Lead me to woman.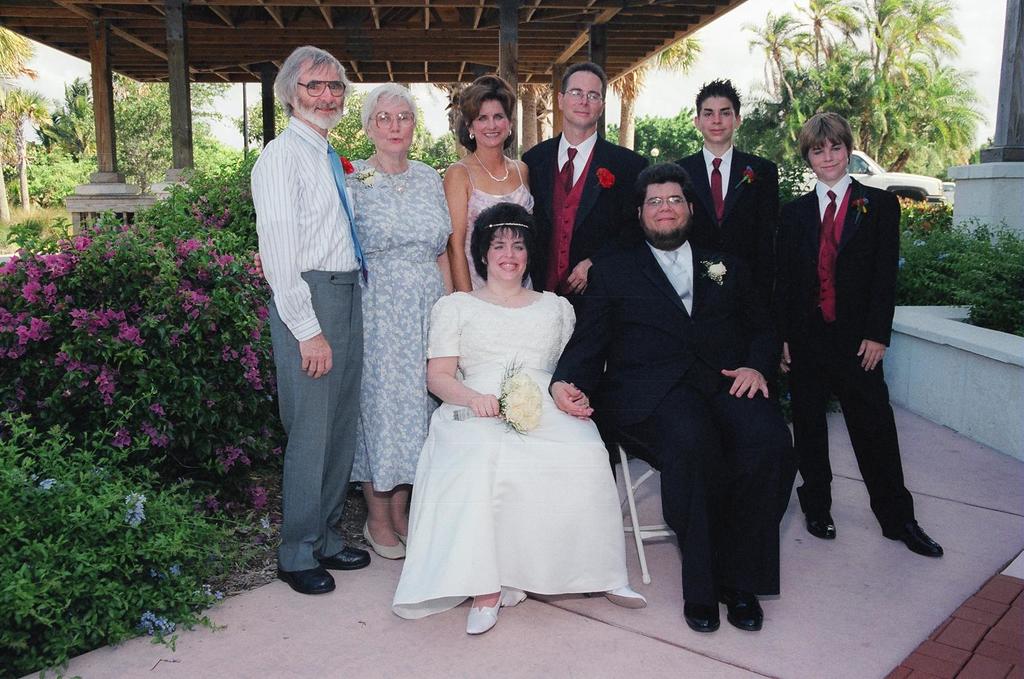
Lead to BBox(249, 78, 456, 562).
